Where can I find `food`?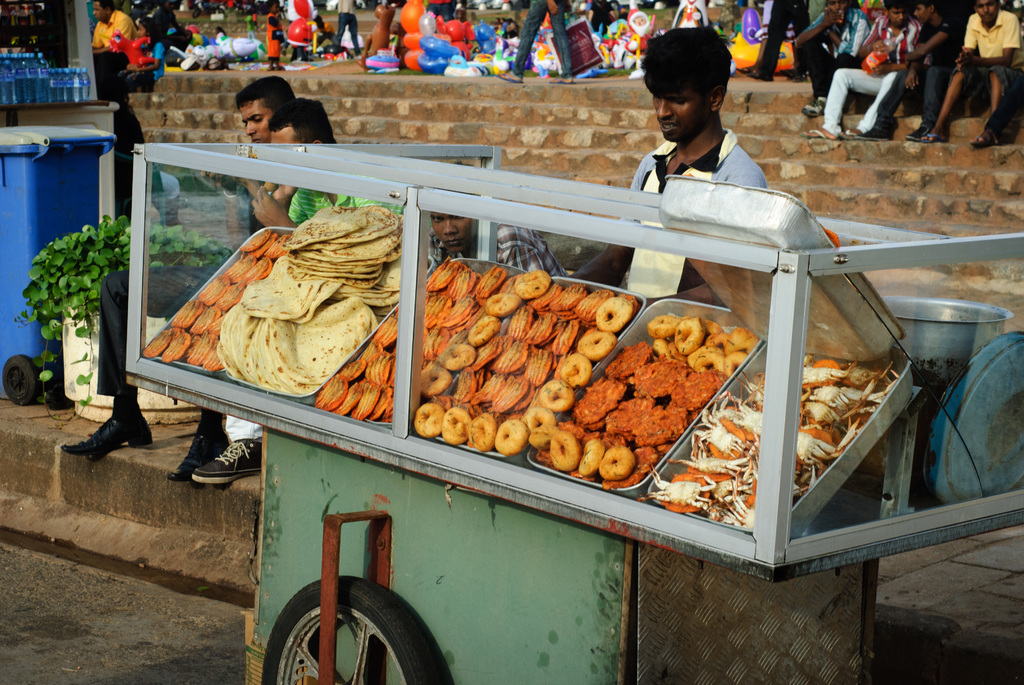
You can find it at <bbox>492, 337, 540, 373</bbox>.
